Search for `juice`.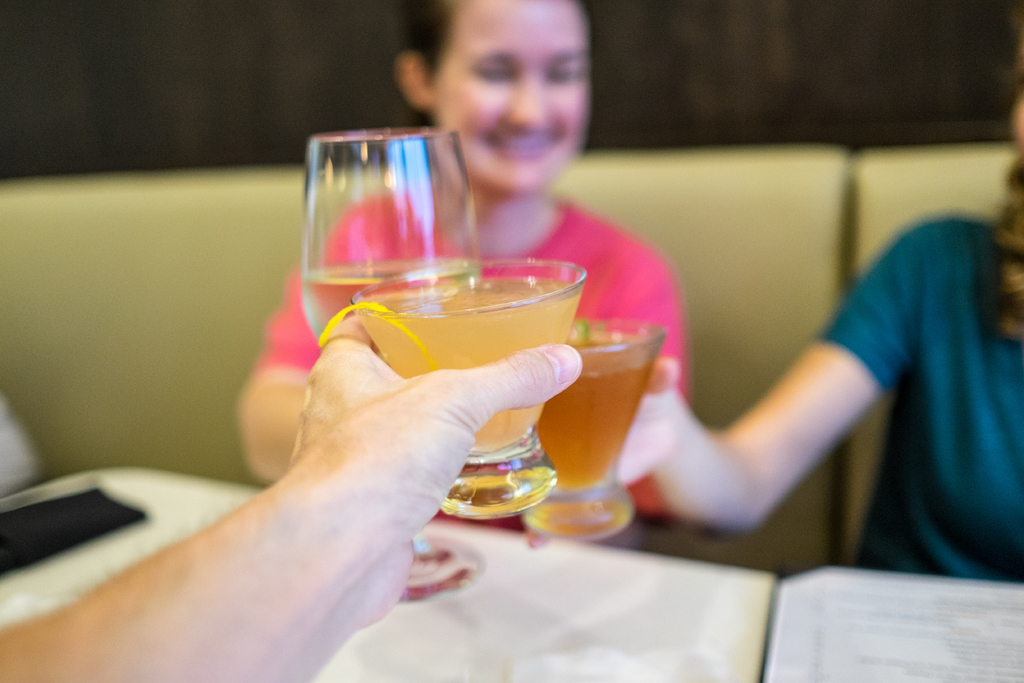
Found at box=[334, 265, 624, 455].
